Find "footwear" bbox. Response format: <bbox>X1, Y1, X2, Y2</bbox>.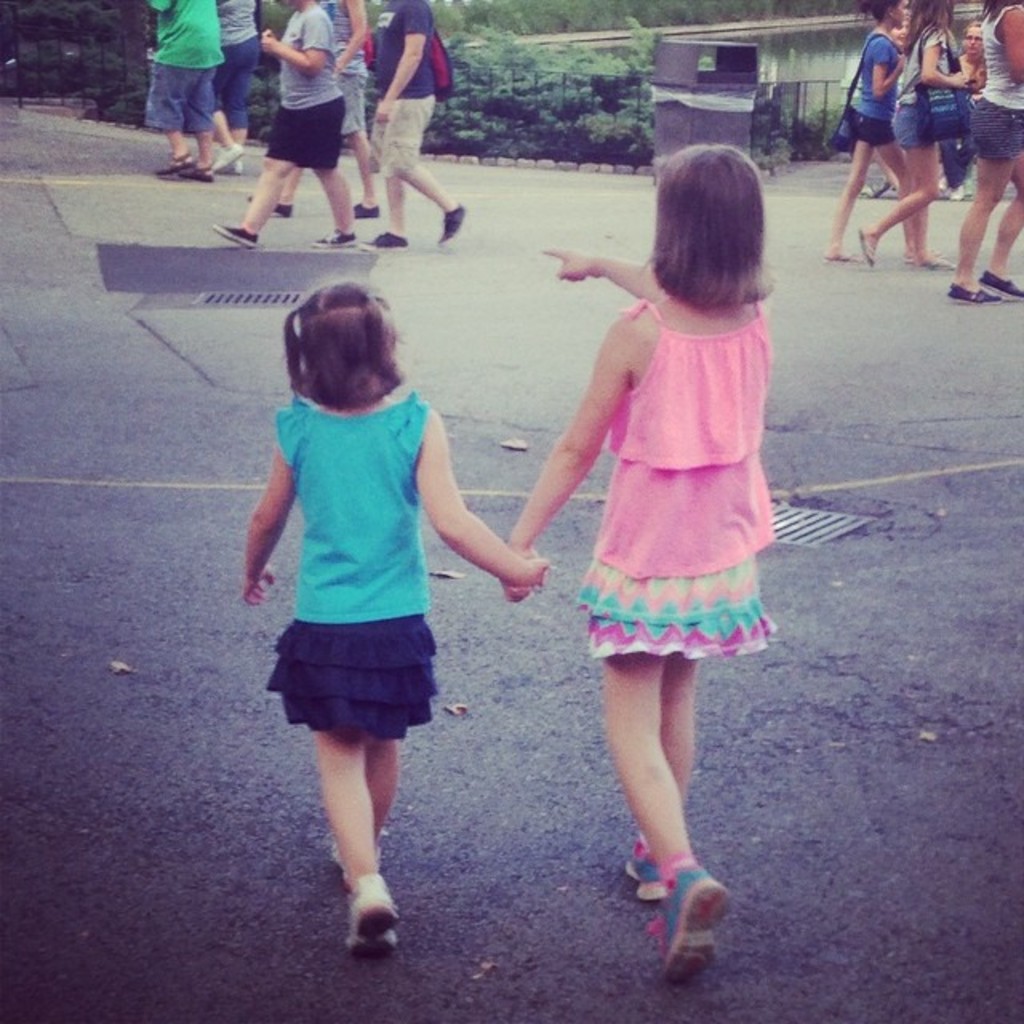
<bbox>213, 222, 262, 245</bbox>.
